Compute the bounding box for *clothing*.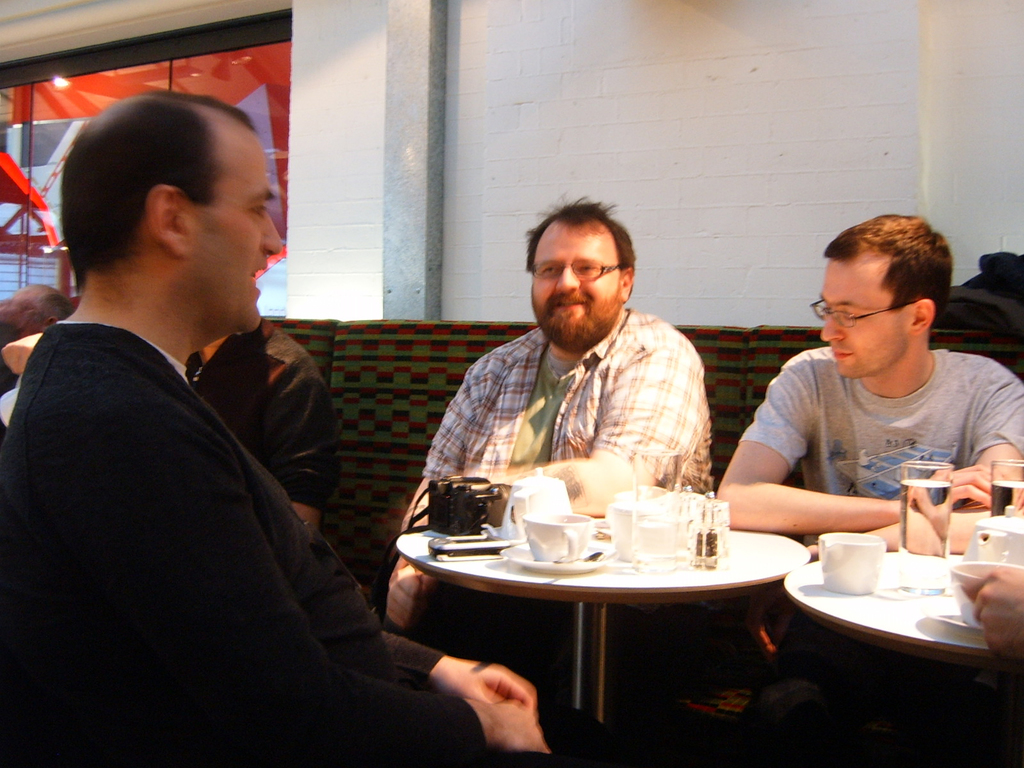
region(731, 342, 1023, 564).
